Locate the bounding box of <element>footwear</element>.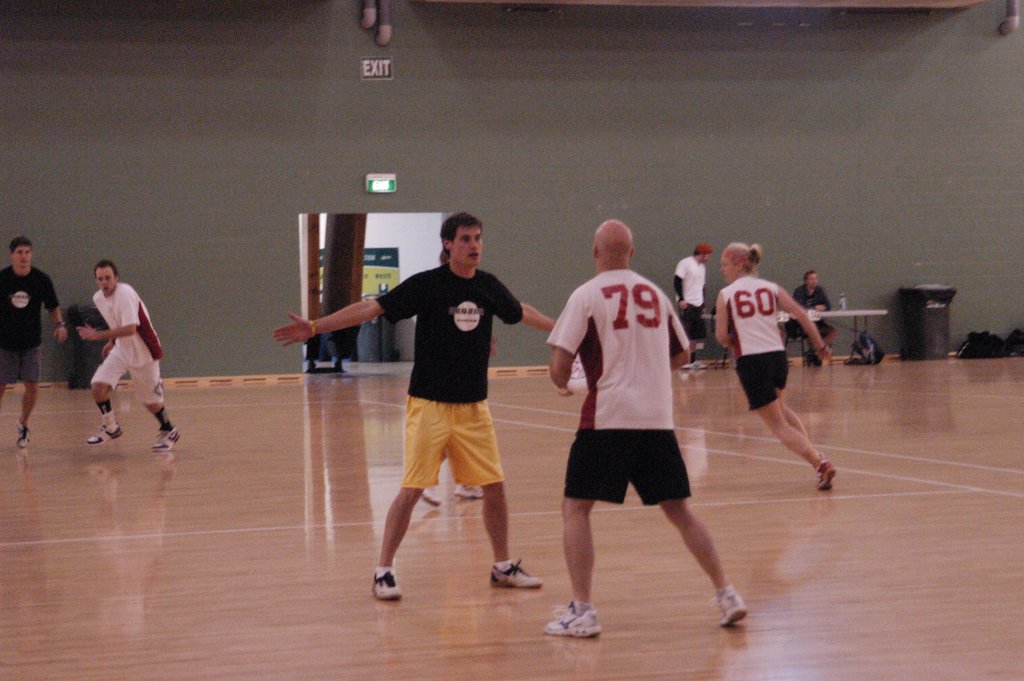
Bounding box: x1=422, y1=486, x2=441, y2=506.
